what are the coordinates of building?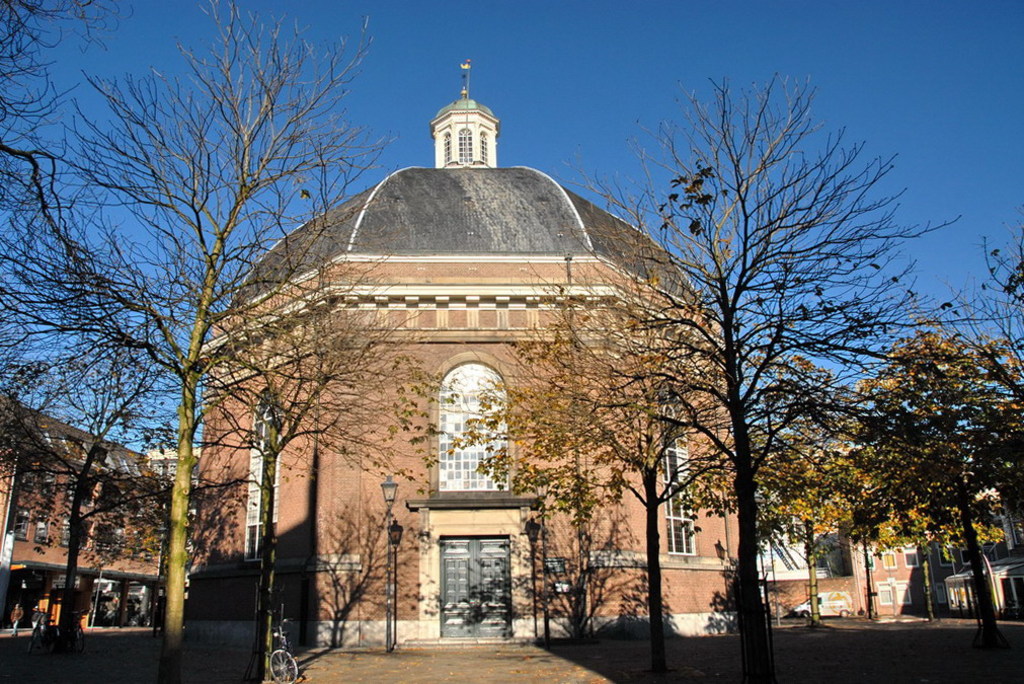
<box>195,57,742,649</box>.
